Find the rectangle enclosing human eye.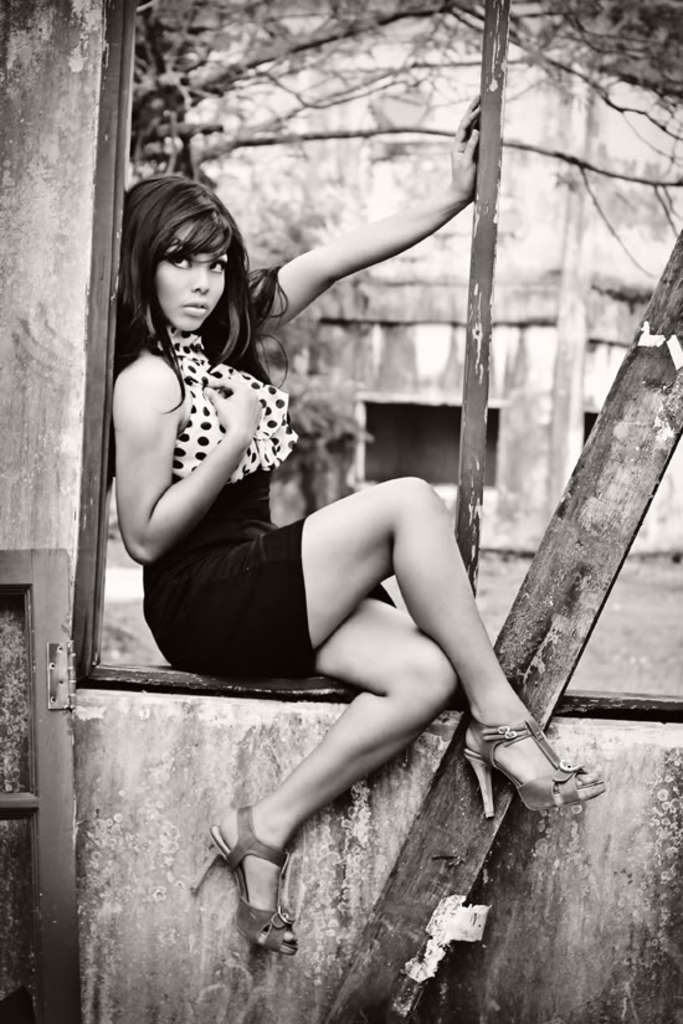
bbox=[209, 257, 228, 274].
